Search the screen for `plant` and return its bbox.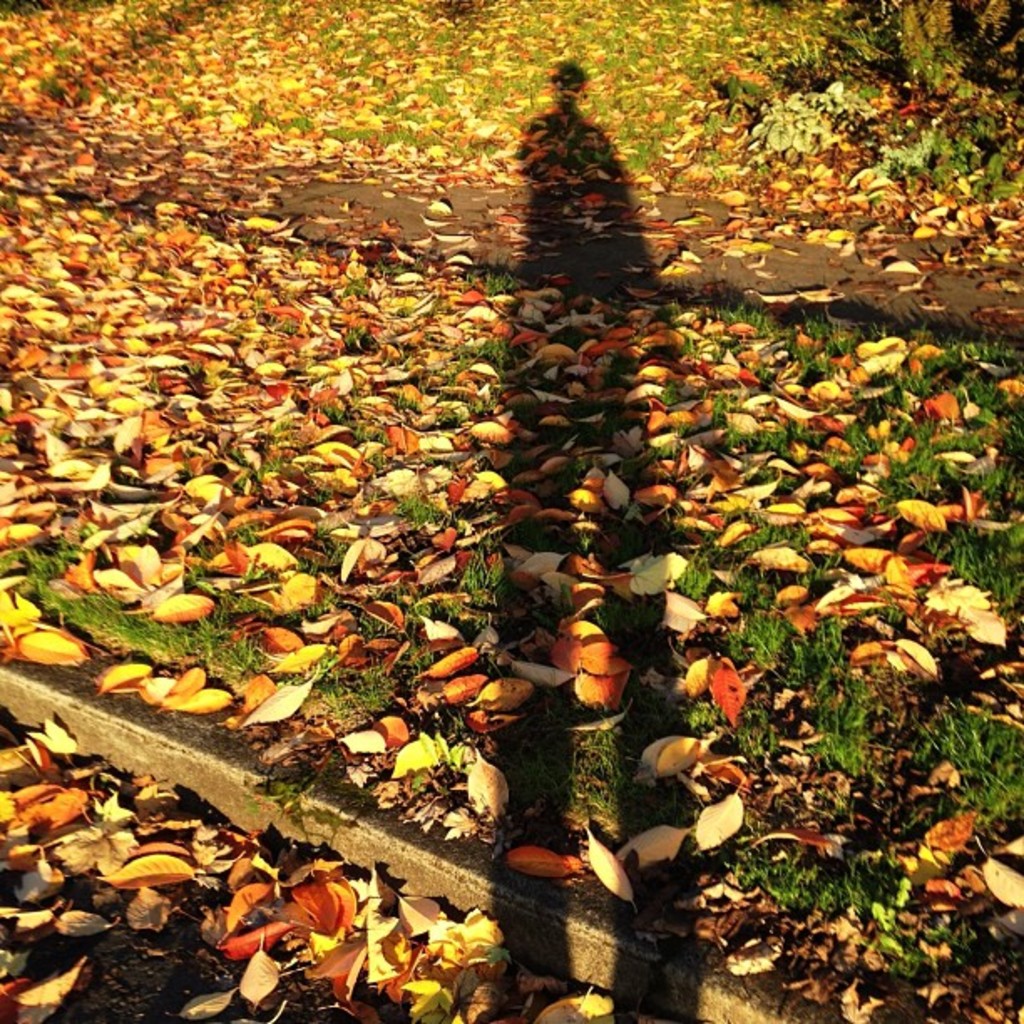
Found: 724/59/766/102.
